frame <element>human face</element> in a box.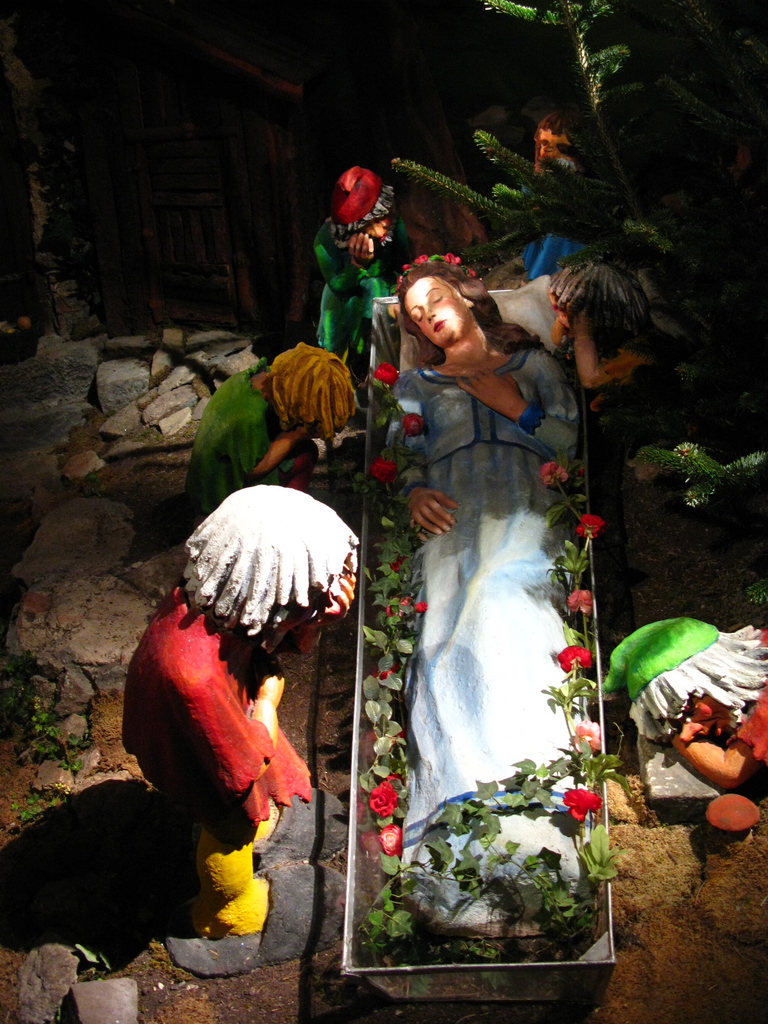
[406, 276, 478, 339].
